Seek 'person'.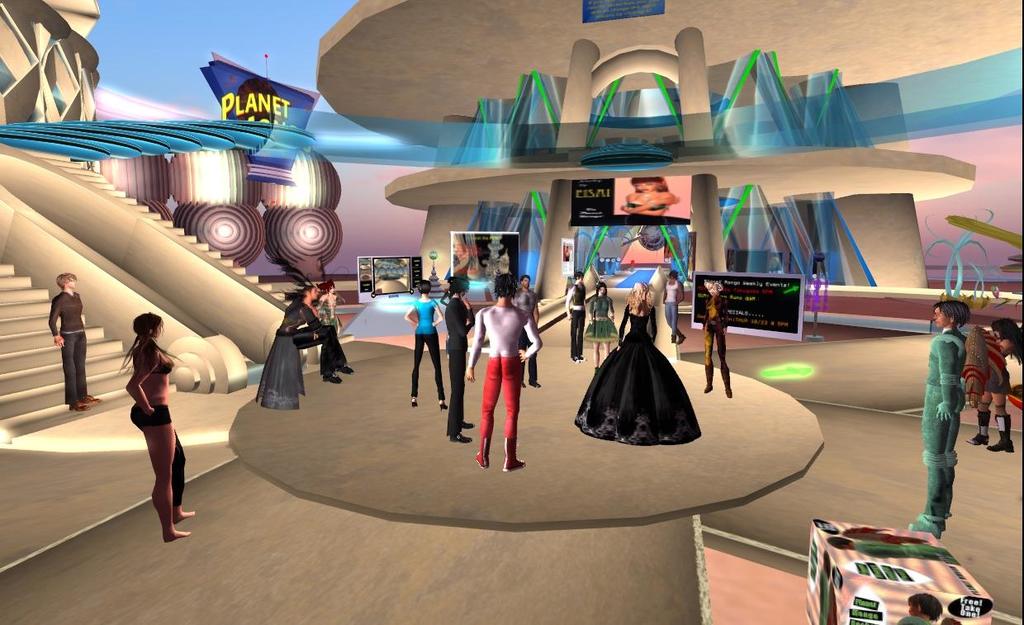
detection(960, 326, 1014, 451).
